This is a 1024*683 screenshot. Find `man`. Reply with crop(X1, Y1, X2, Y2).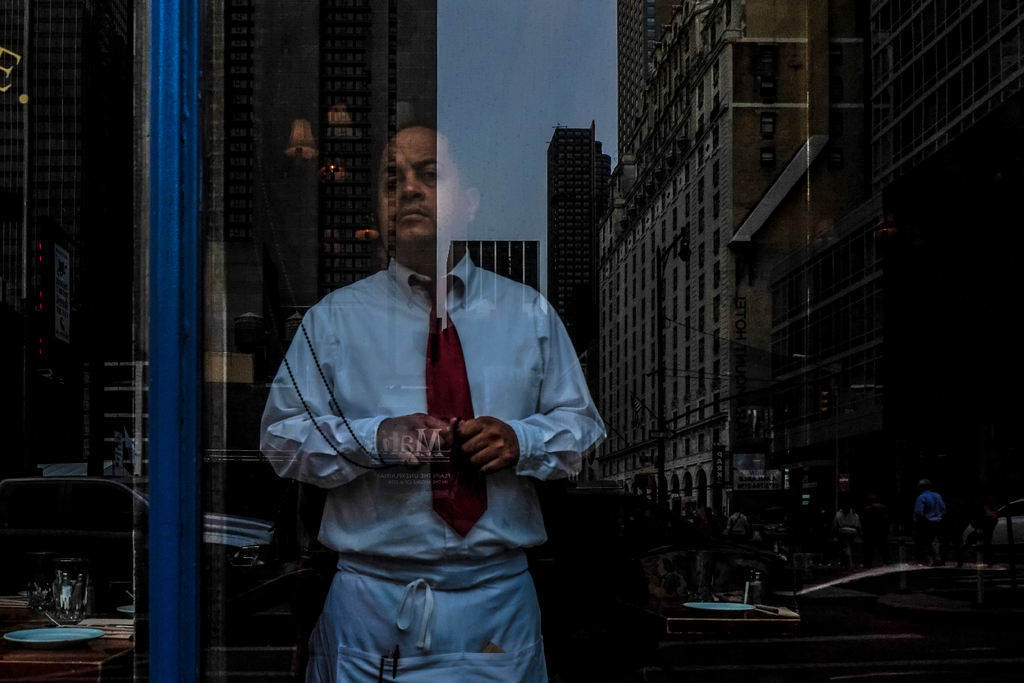
crop(257, 130, 598, 667).
